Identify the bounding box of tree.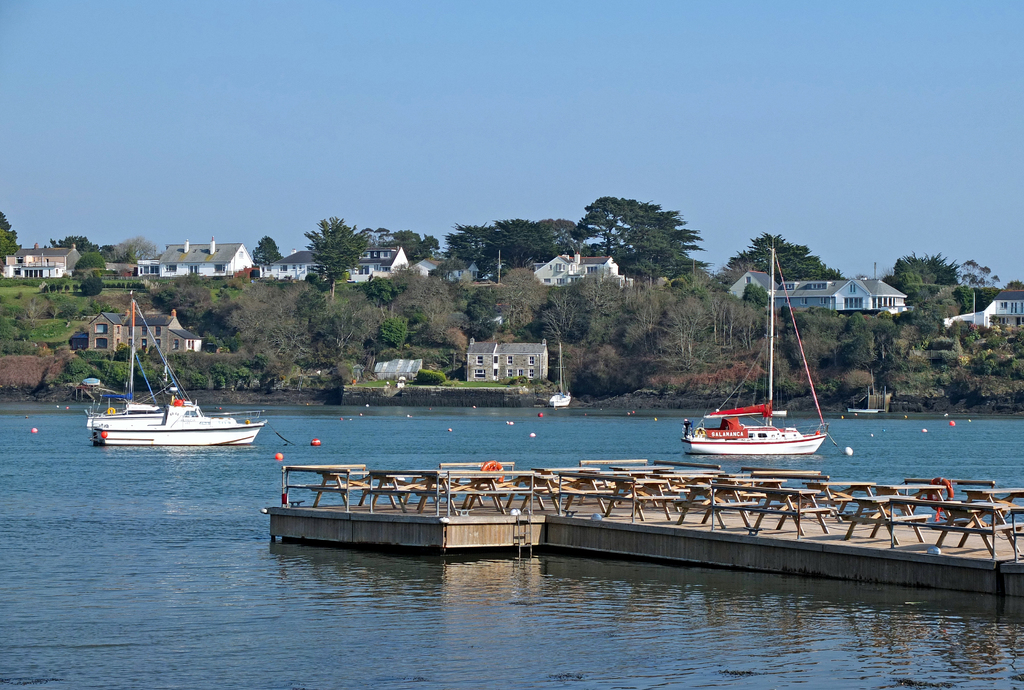
select_region(744, 278, 770, 308).
